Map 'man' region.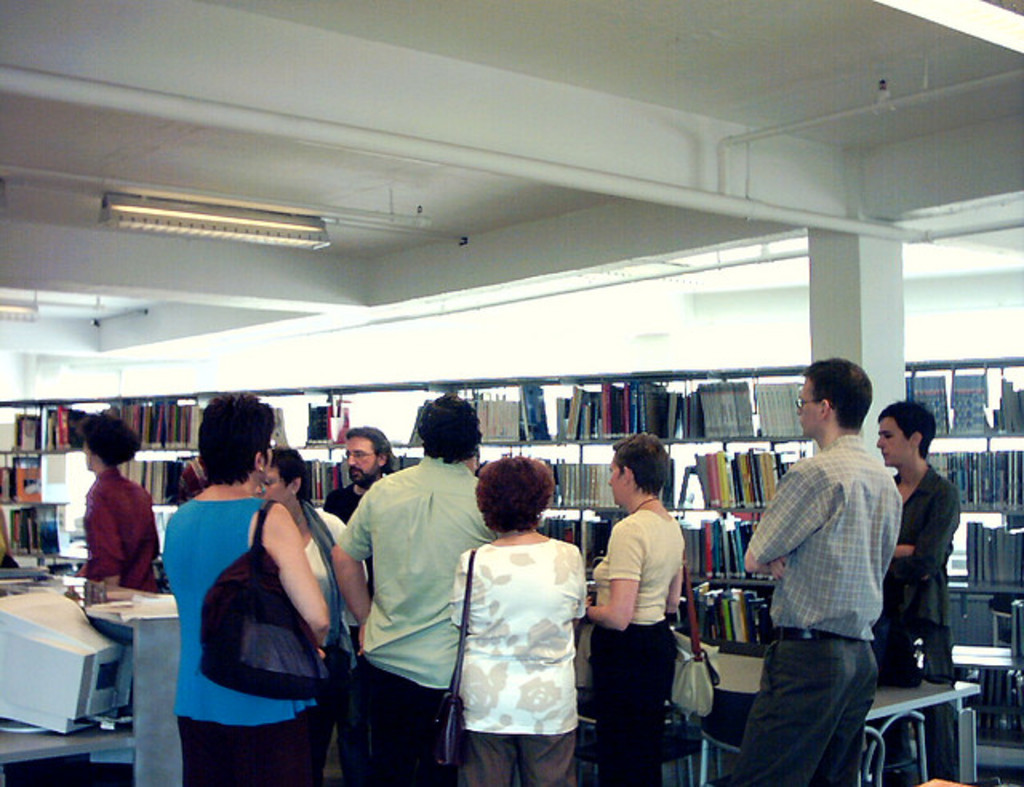
Mapped to [x1=77, y1=414, x2=170, y2=608].
